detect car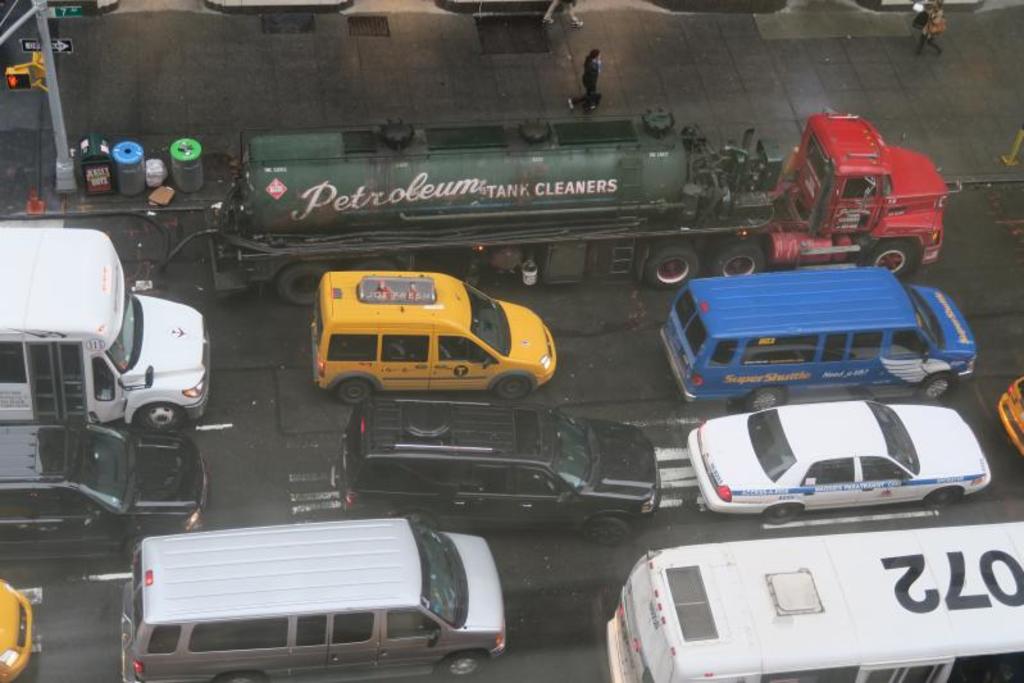
x1=684 y1=396 x2=993 y2=527
